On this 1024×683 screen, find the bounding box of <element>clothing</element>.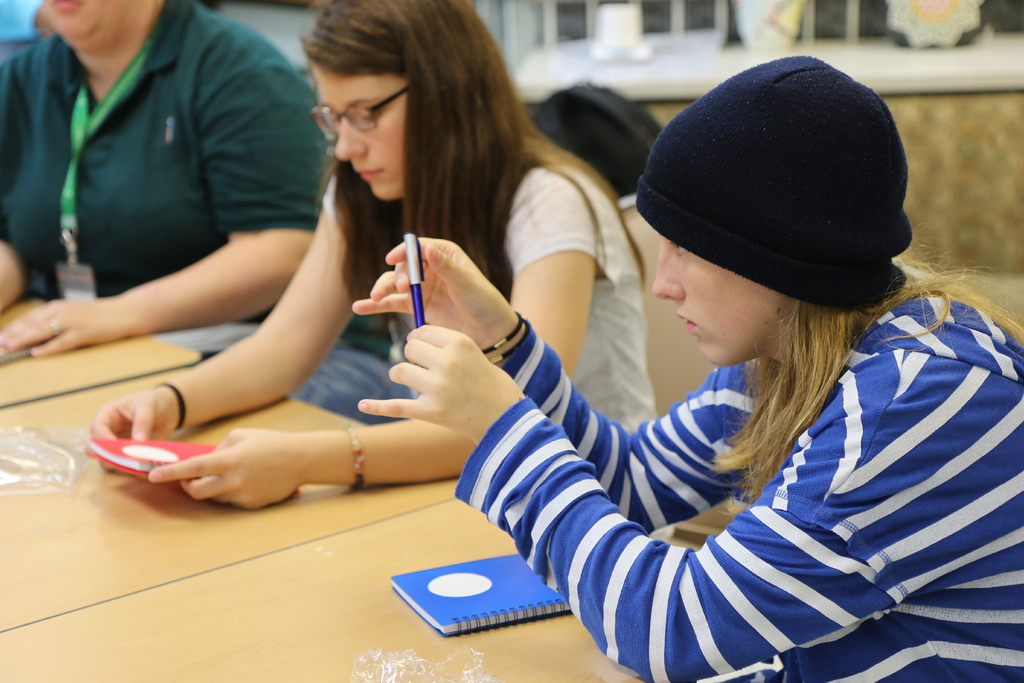
Bounding box: [0, 0, 412, 428].
